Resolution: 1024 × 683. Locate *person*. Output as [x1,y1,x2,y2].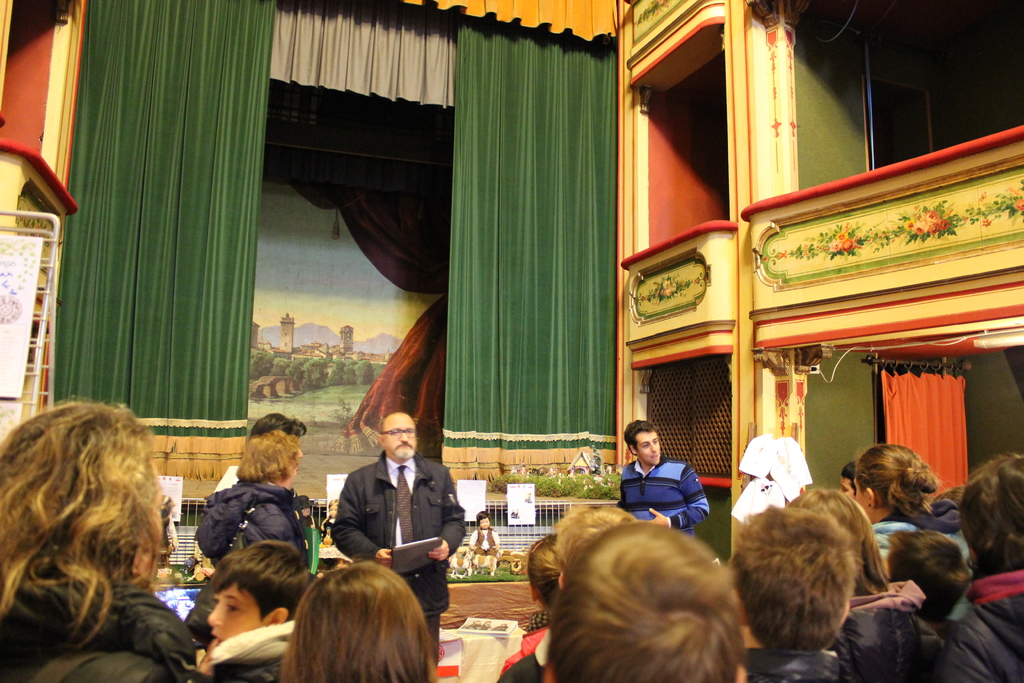
[503,548,580,682].
